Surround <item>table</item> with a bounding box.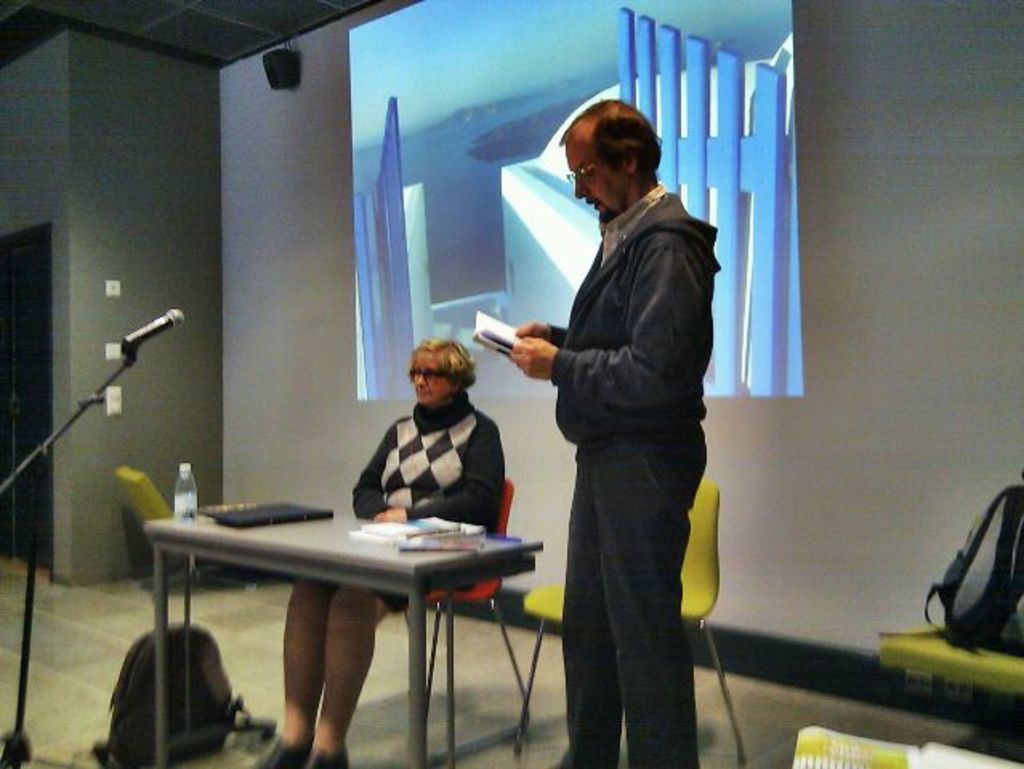
[143, 506, 545, 767].
